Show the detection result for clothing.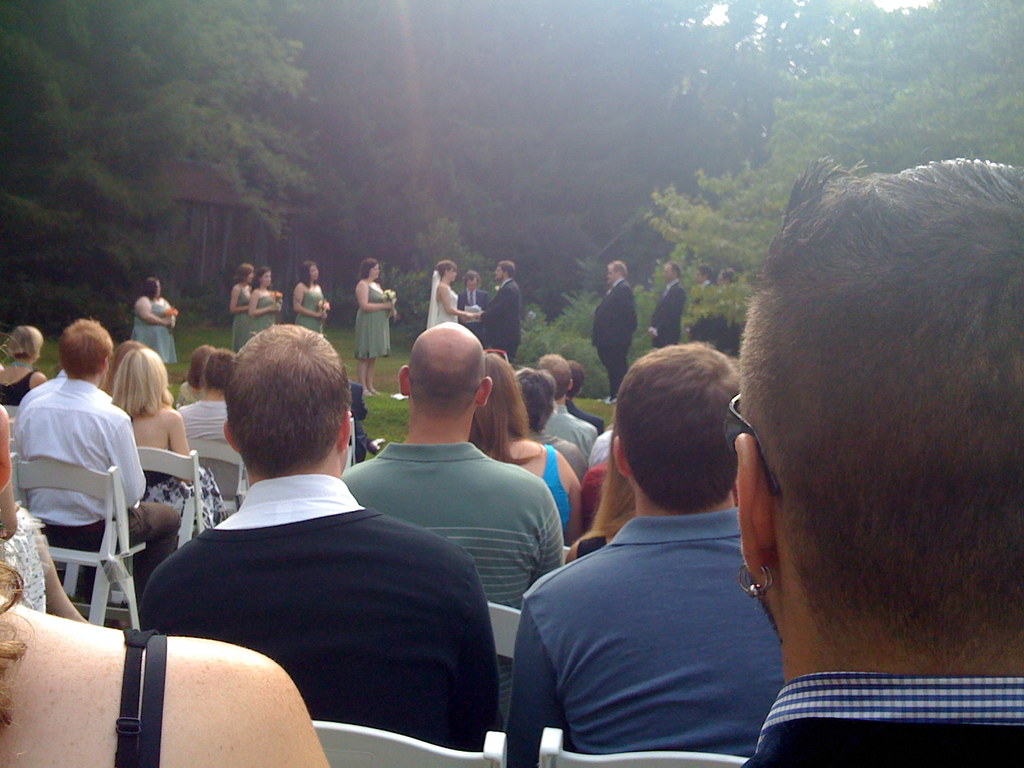
rect(534, 397, 595, 461).
